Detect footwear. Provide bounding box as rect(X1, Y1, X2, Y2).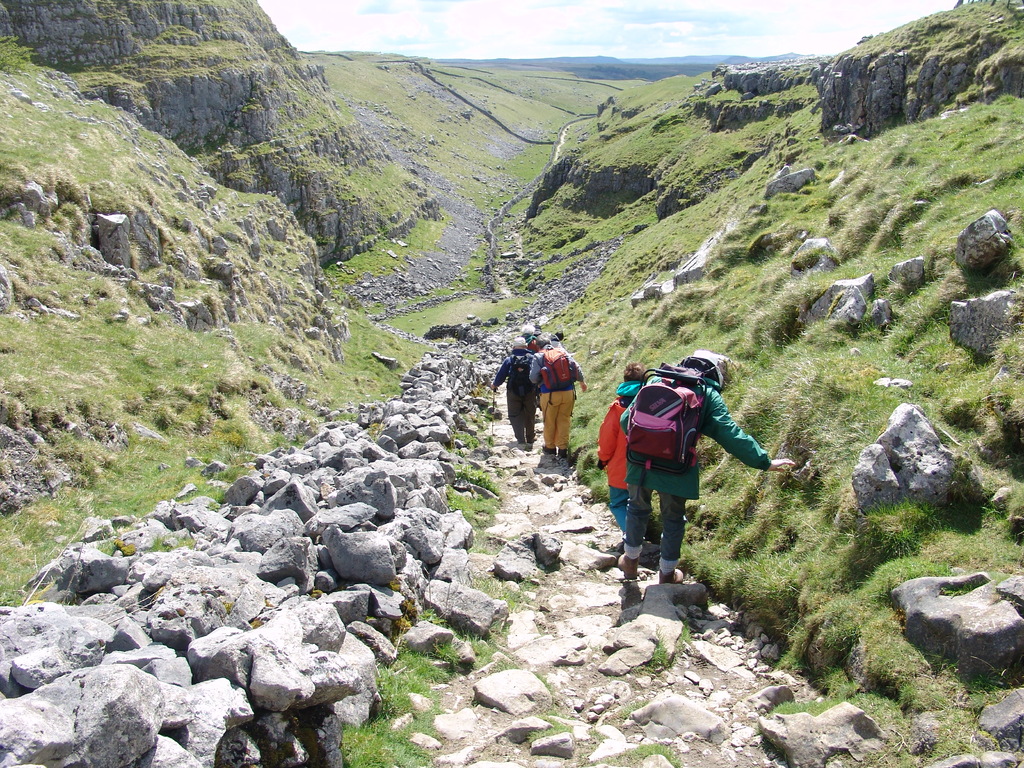
rect(619, 550, 632, 578).
